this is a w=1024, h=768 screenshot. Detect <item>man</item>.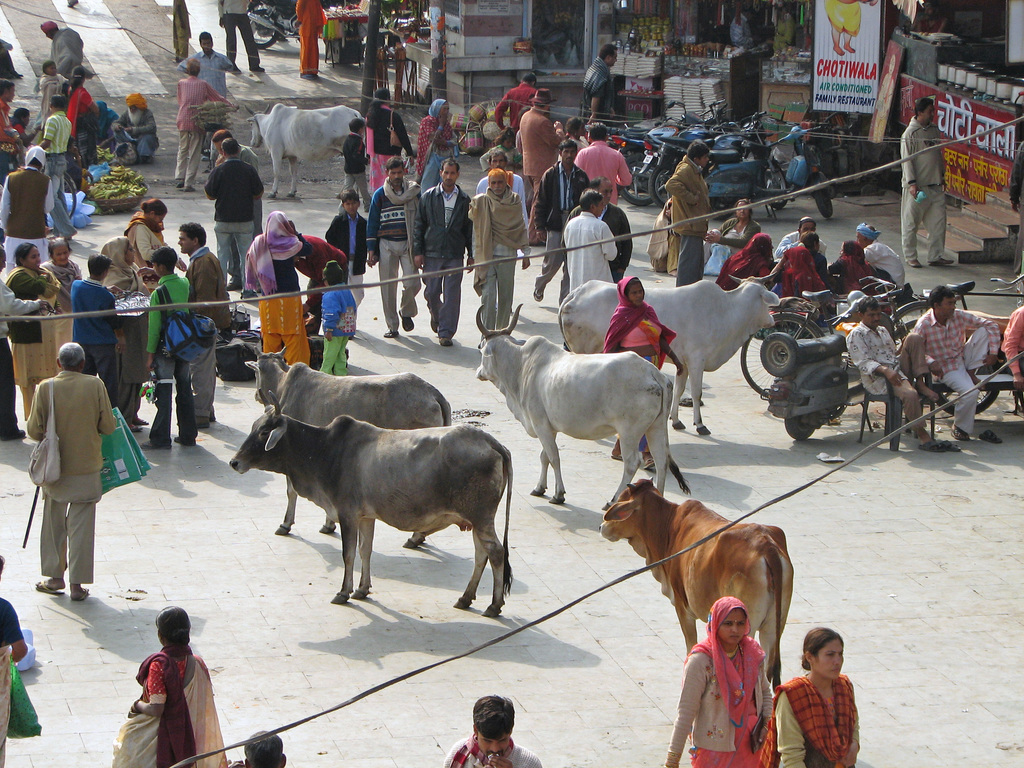
(513, 88, 561, 249).
